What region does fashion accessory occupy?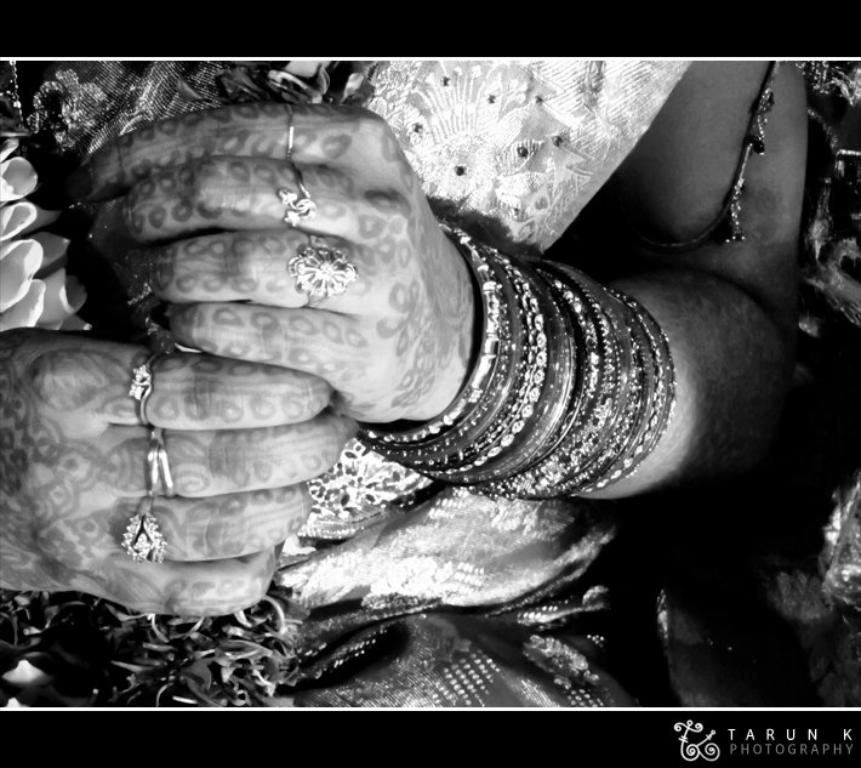
select_region(284, 89, 291, 157).
